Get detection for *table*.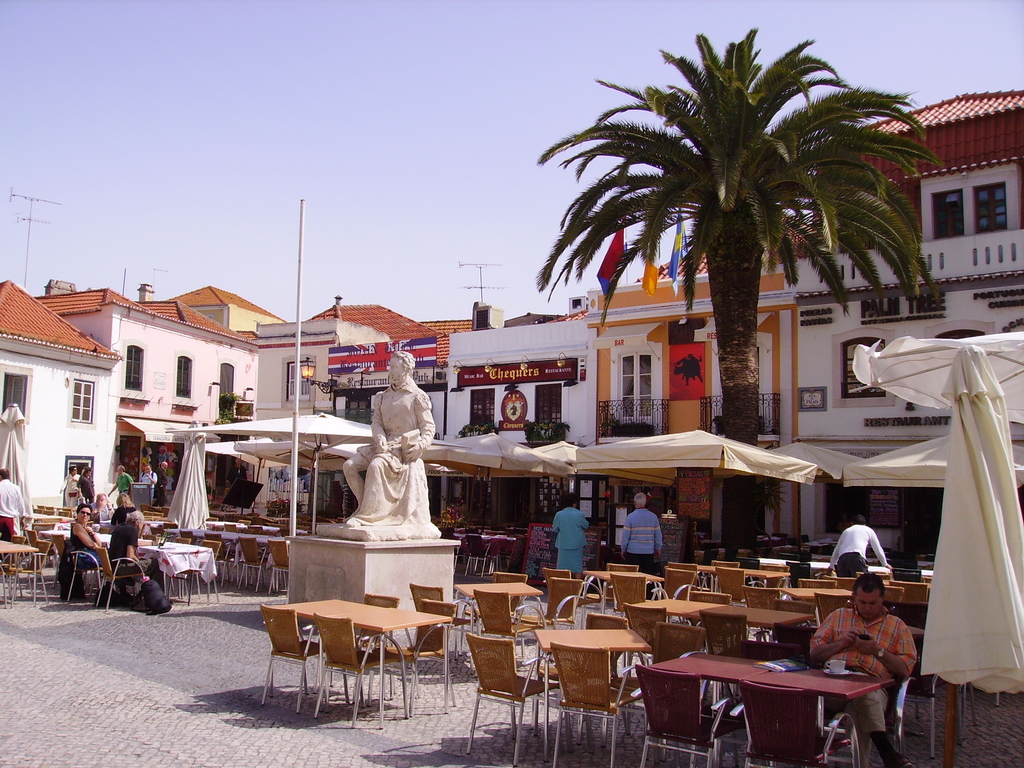
Detection: (x1=630, y1=598, x2=721, y2=622).
